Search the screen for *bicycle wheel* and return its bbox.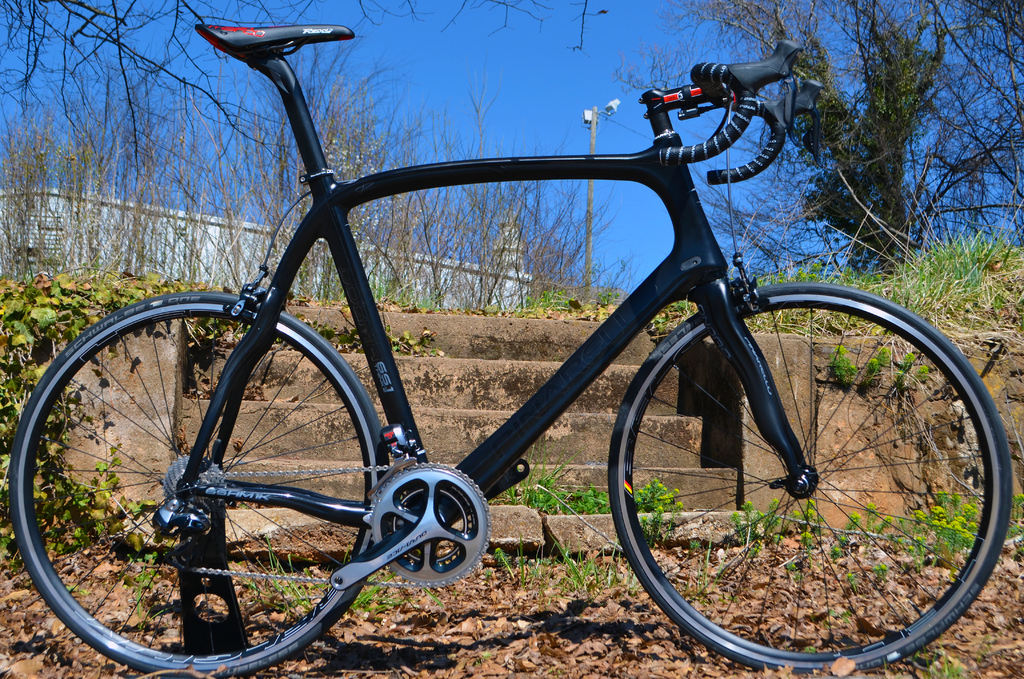
Found: (x1=10, y1=291, x2=384, y2=678).
